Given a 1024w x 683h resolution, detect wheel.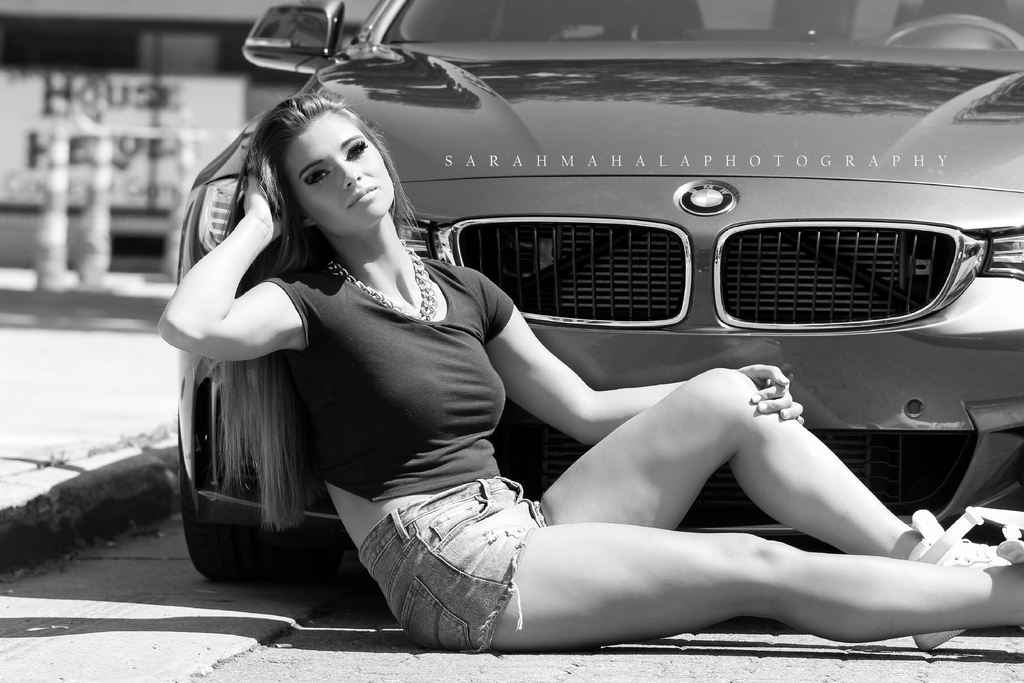
pyautogui.locateOnScreen(177, 469, 349, 584).
